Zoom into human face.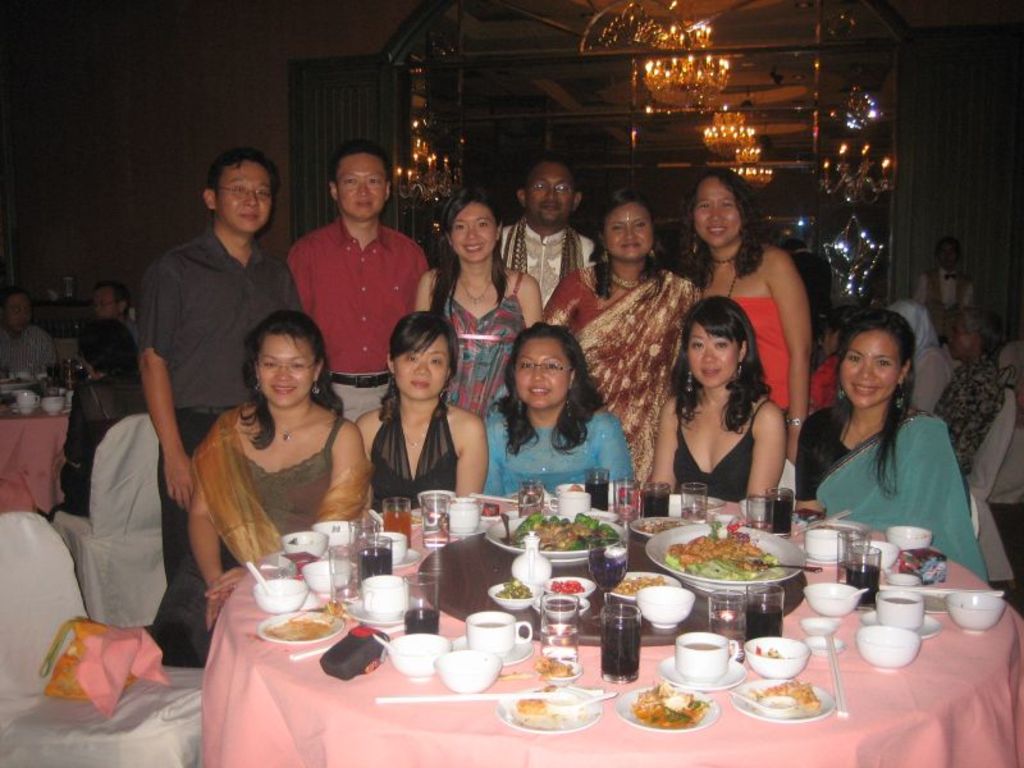
Zoom target: box(255, 335, 312, 406).
